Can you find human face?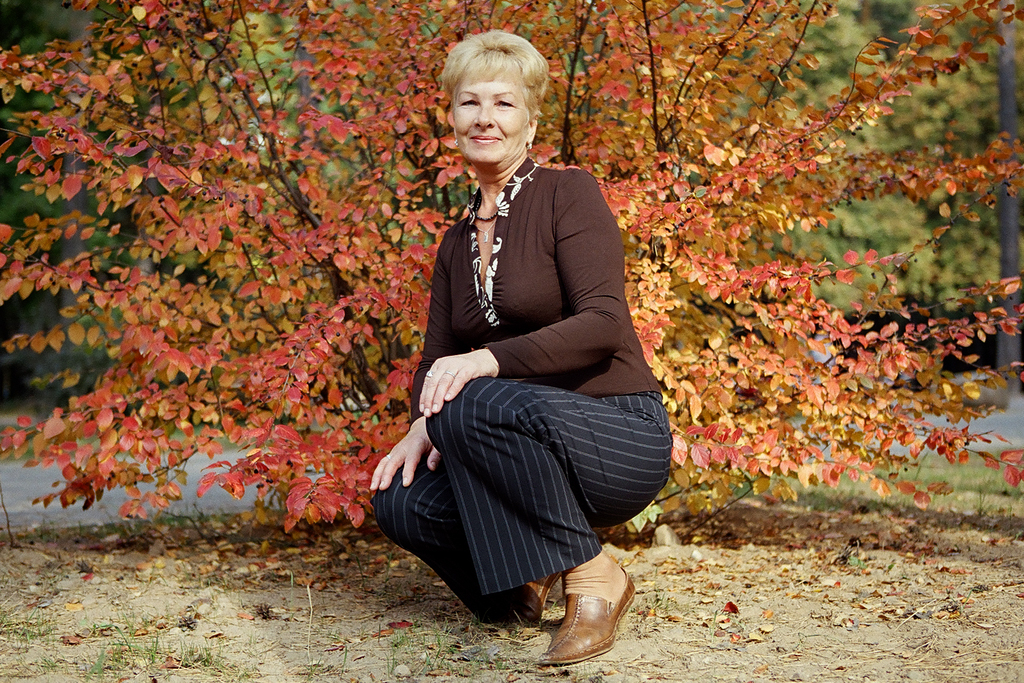
Yes, bounding box: pyautogui.locateOnScreen(449, 78, 524, 163).
